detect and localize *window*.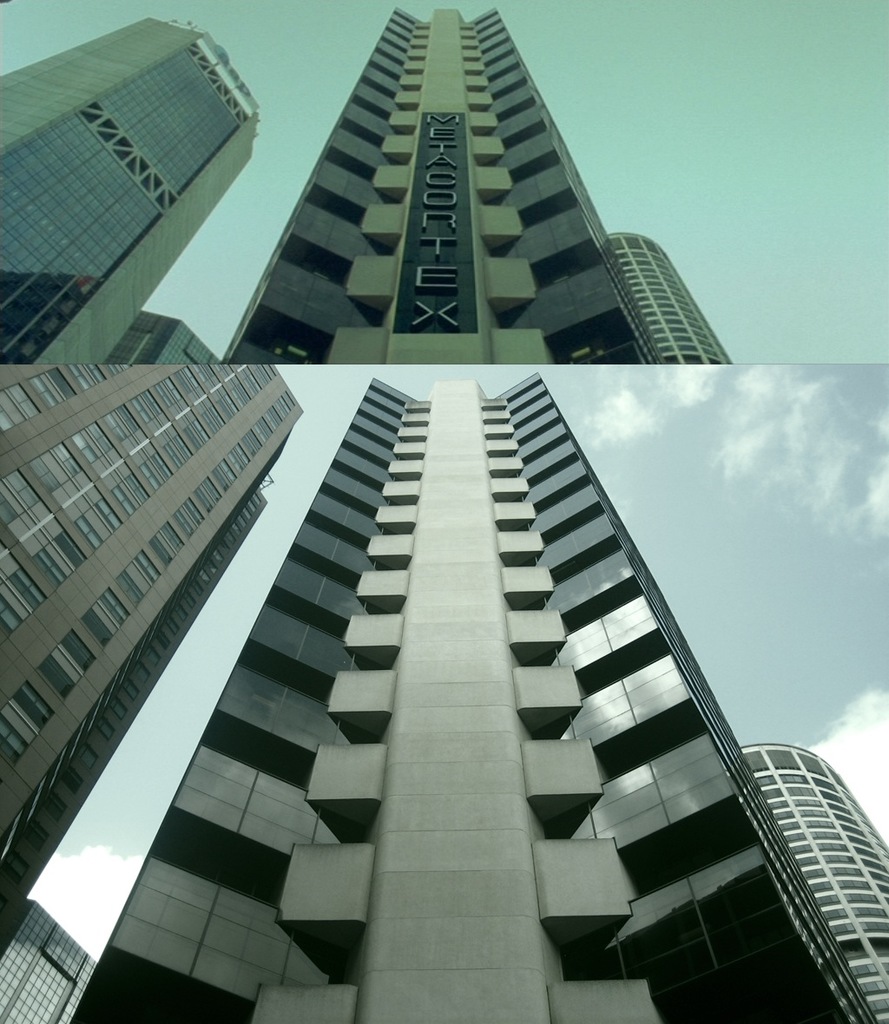
Localized at locate(30, 368, 81, 416).
